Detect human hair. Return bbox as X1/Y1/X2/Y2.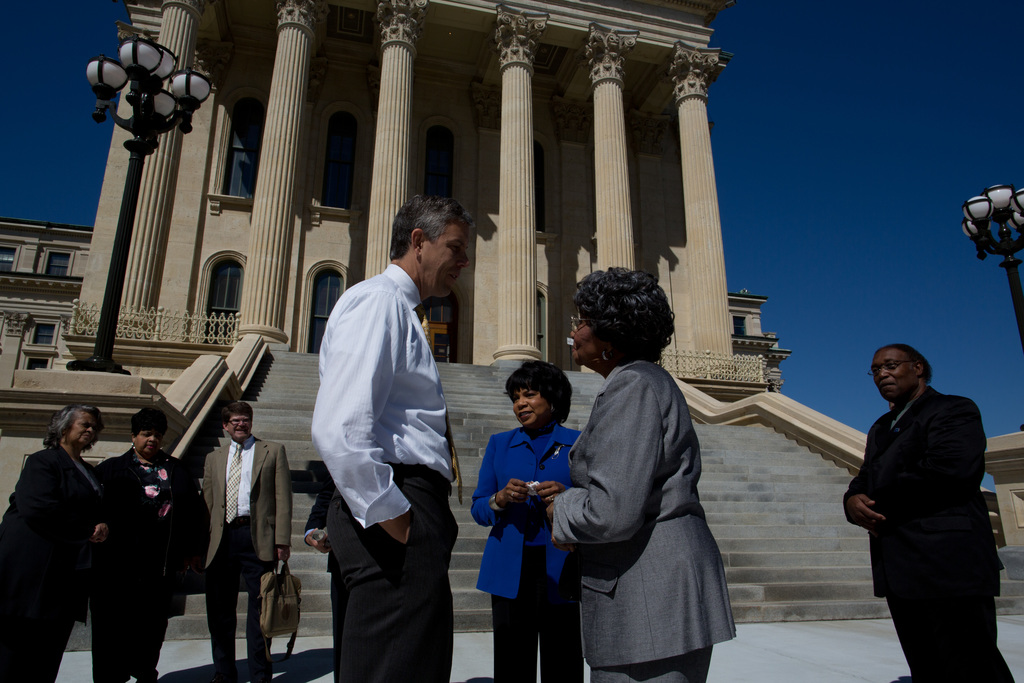
44/400/104/447.
